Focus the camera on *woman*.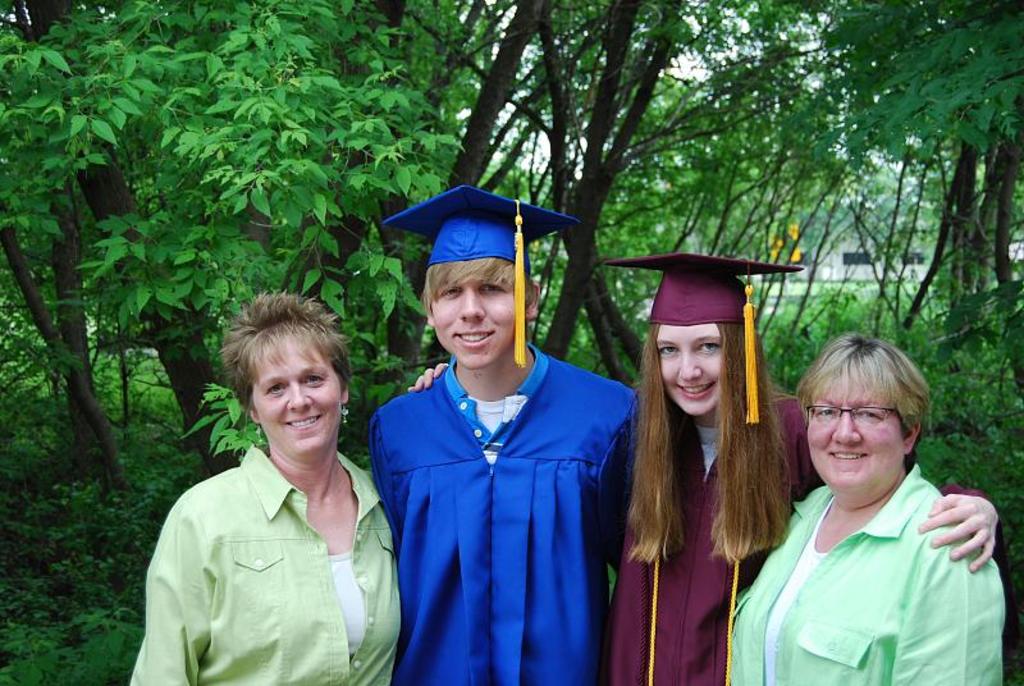
Focus region: box(728, 335, 1000, 685).
